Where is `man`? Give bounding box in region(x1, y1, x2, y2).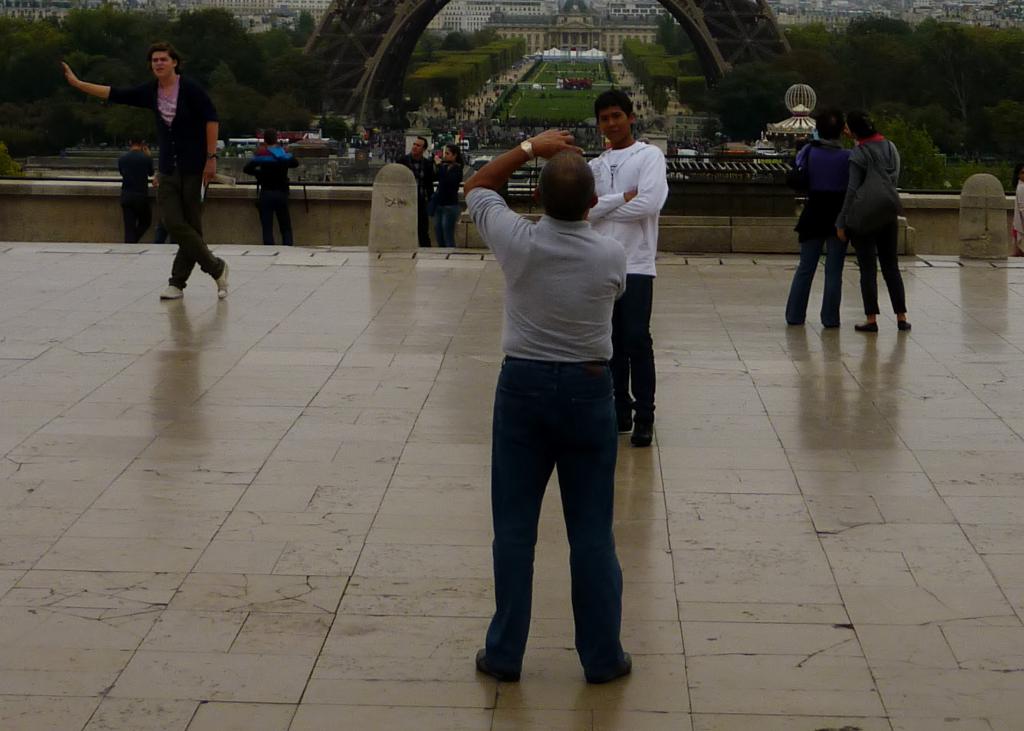
region(155, 168, 174, 243).
